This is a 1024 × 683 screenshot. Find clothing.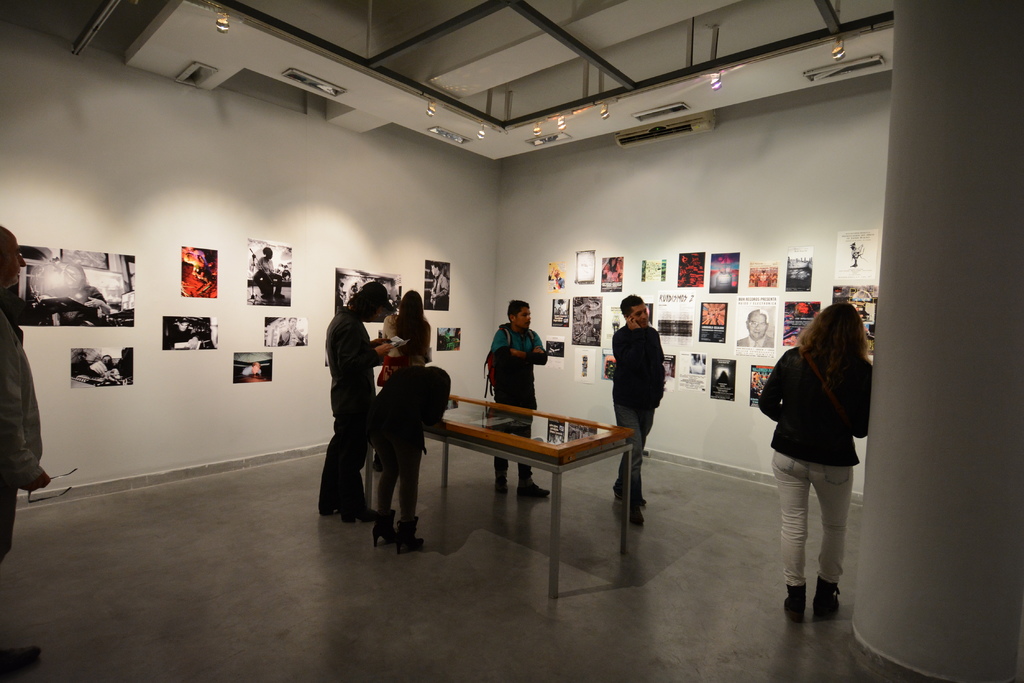
Bounding box: <box>484,308,554,412</box>.
